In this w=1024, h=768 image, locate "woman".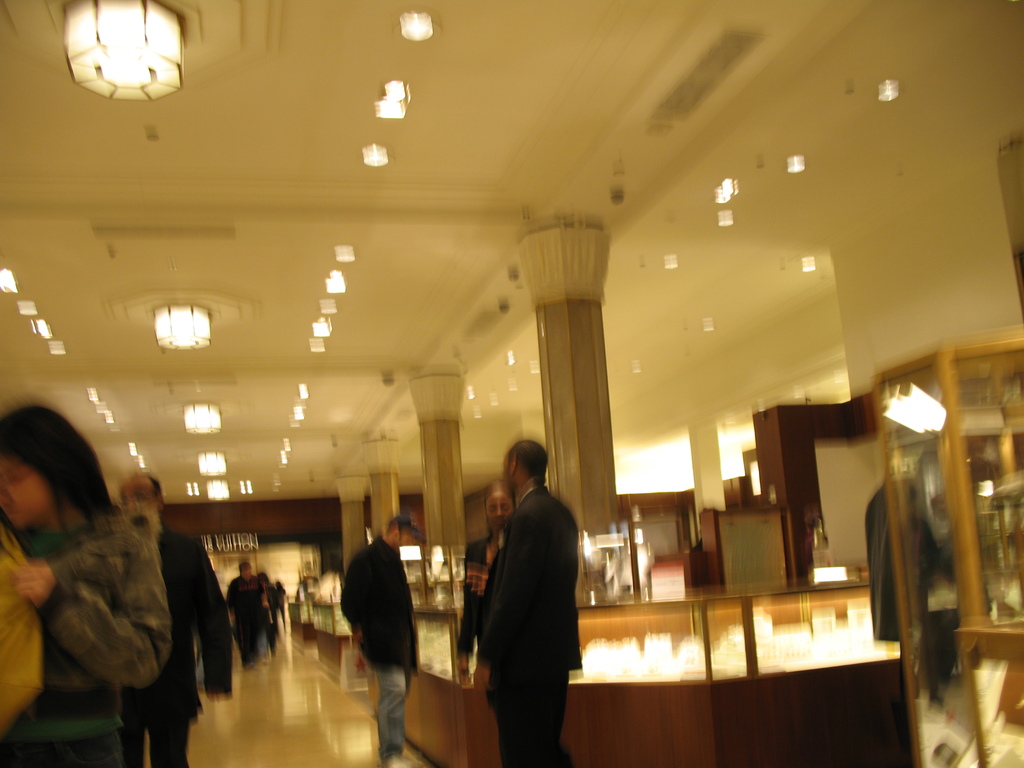
Bounding box: bbox(0, 400, 172, 767).
